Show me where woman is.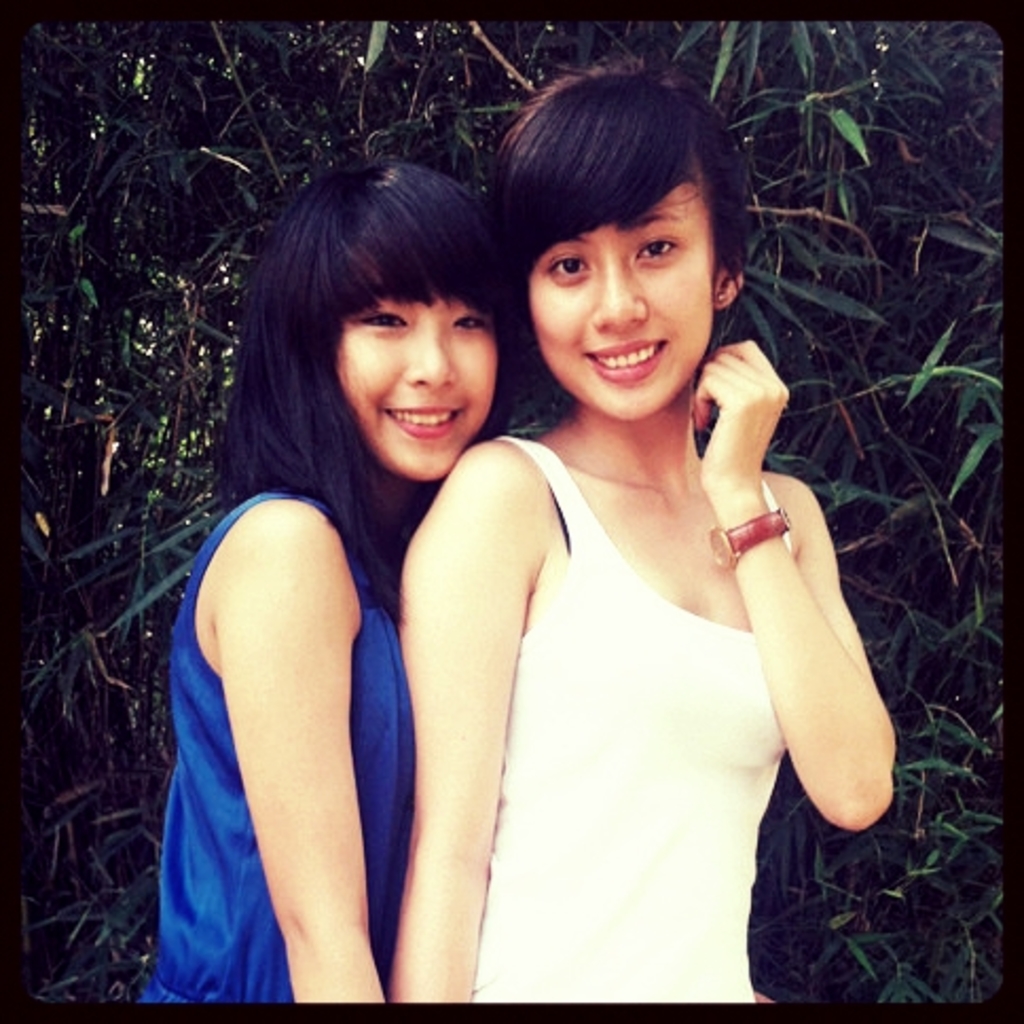
woman is at 150,140,531,1005.
